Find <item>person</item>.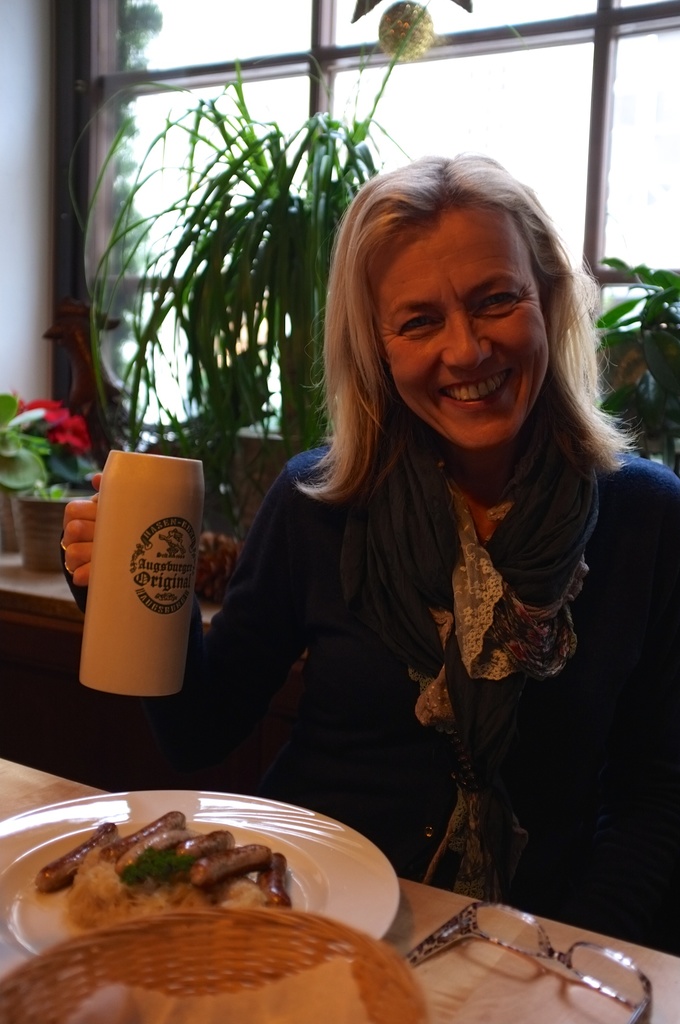
rect(187, 163, 641, 927).
